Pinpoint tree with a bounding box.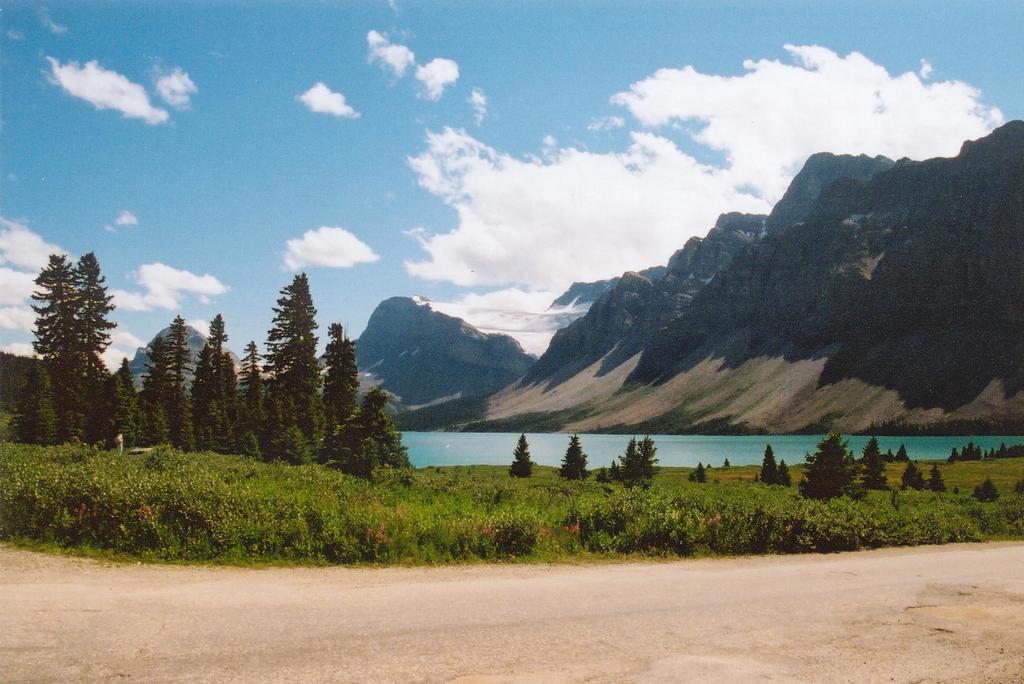
598, 463, 612, 483.
